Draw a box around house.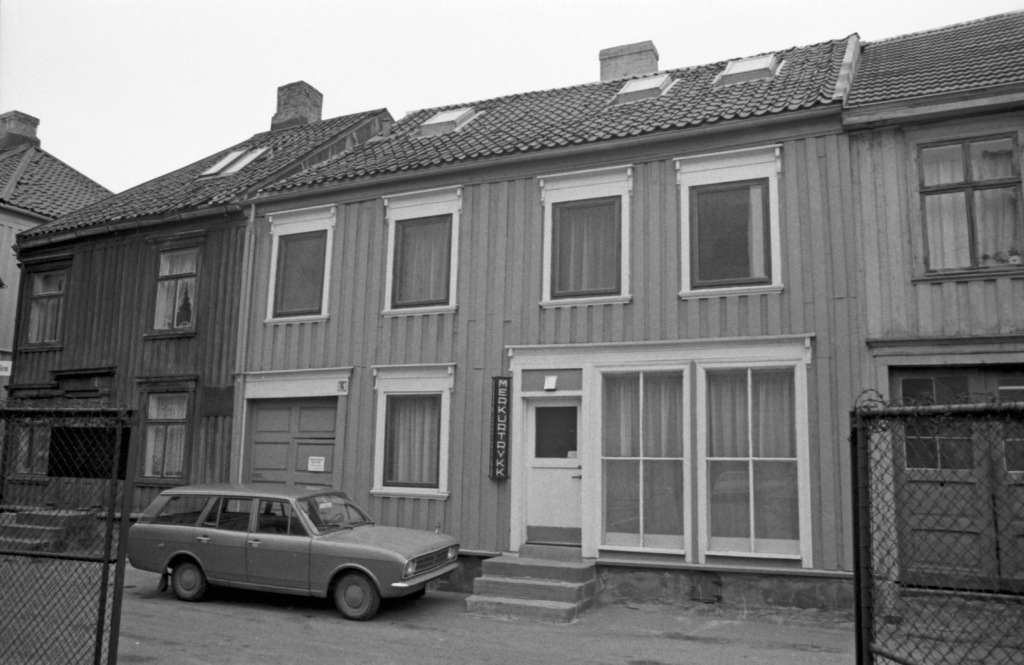
[x1=844, y1=8, x2=1023, y2=595].
